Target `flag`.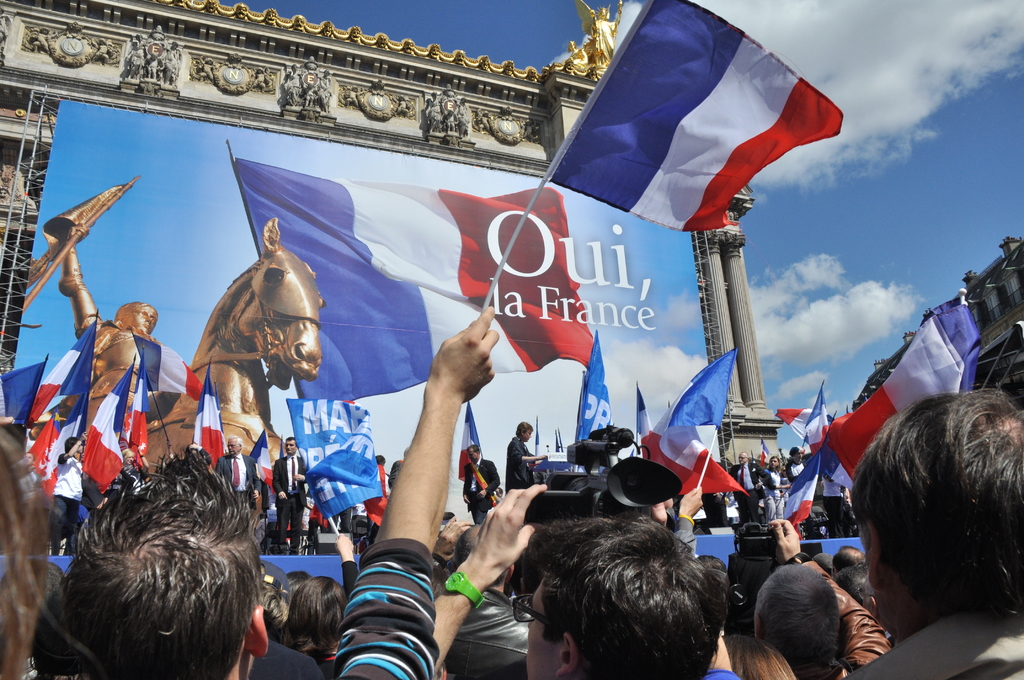
Target region: (779,409,836,447).
